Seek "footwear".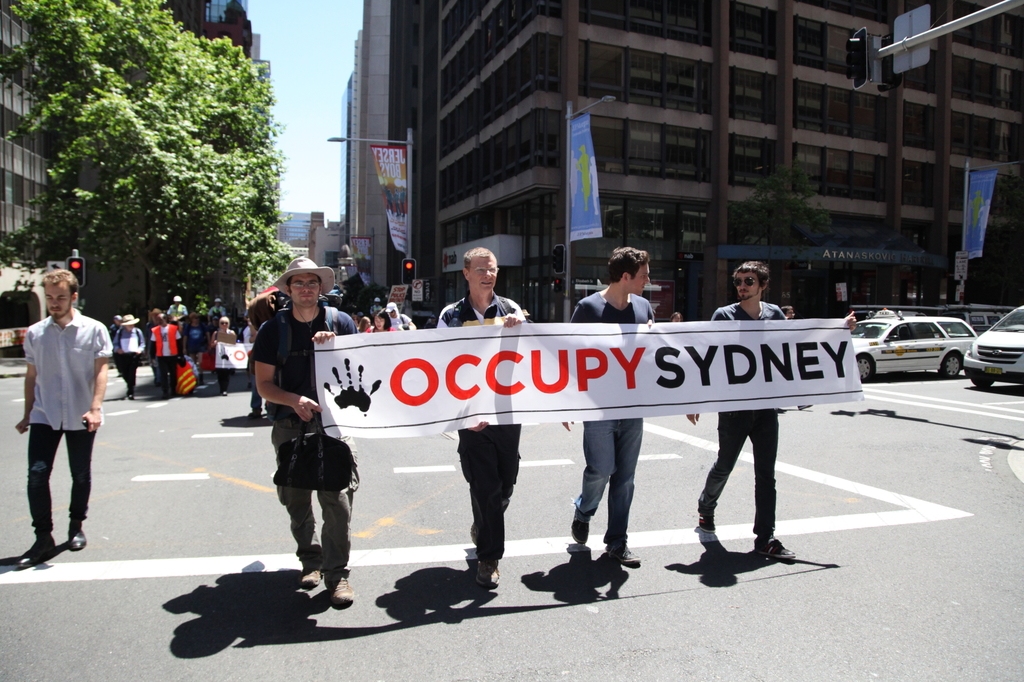
(17,535,52,567).
